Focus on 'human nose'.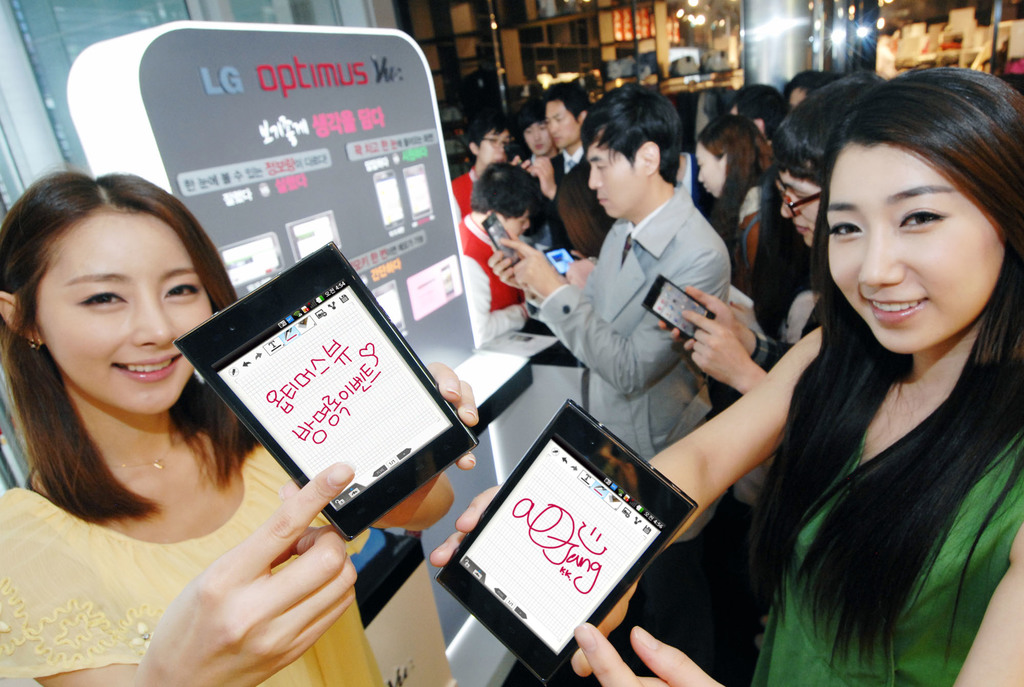
Focused at bbox(550, 120, 558, 135).
